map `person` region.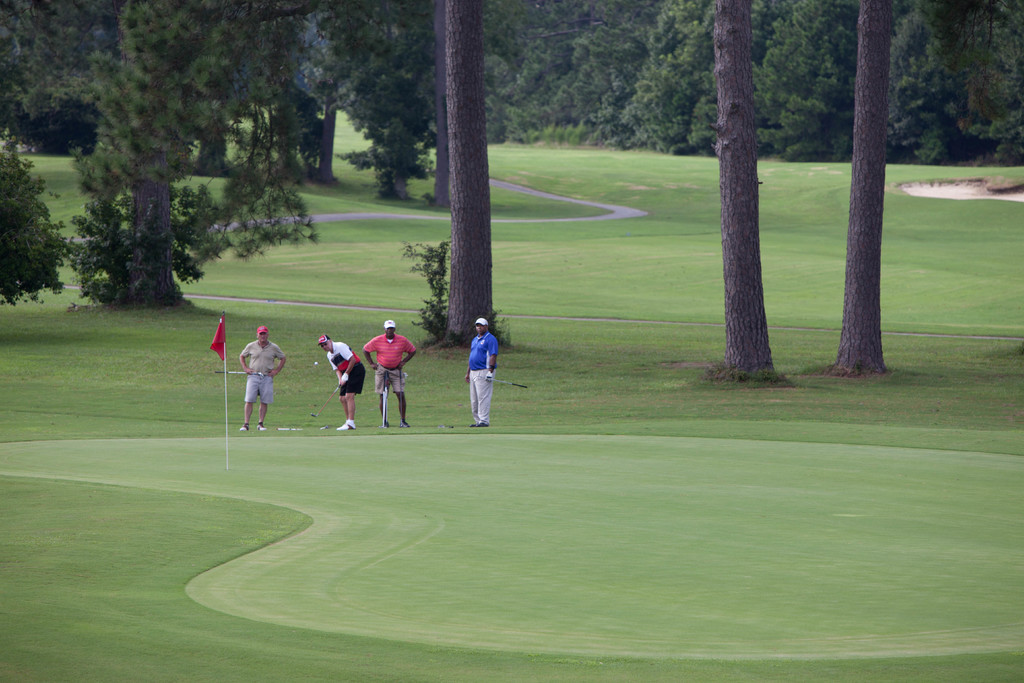
Mapped to bbox(360, 318, 420, 427).
